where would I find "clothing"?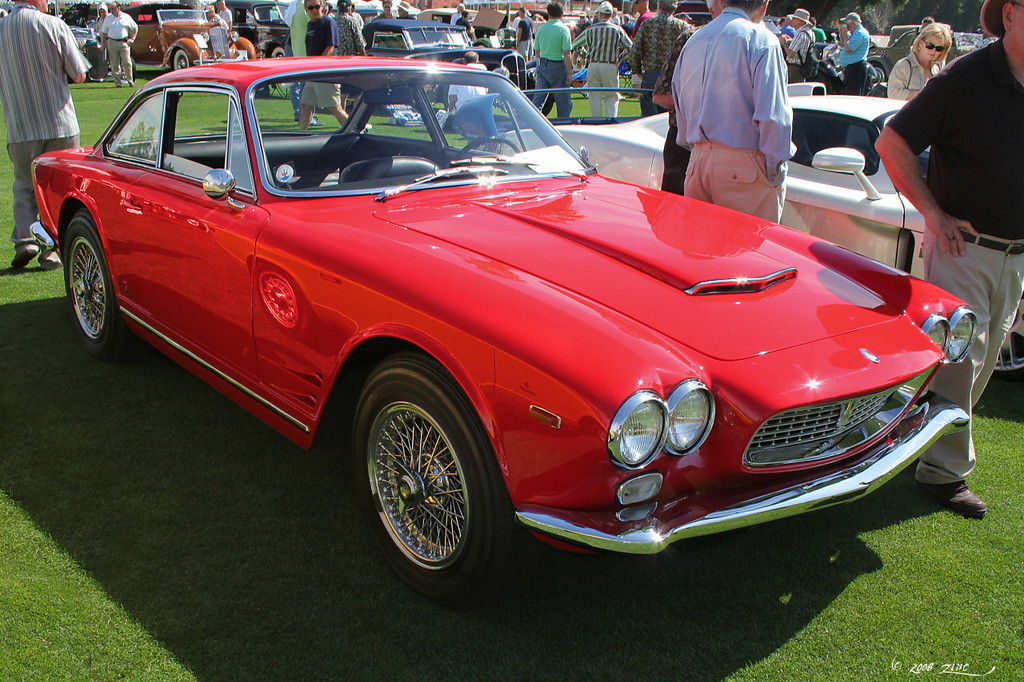
At {"left": 532, "top": 10, "right": 568, "bottom": 111}.
